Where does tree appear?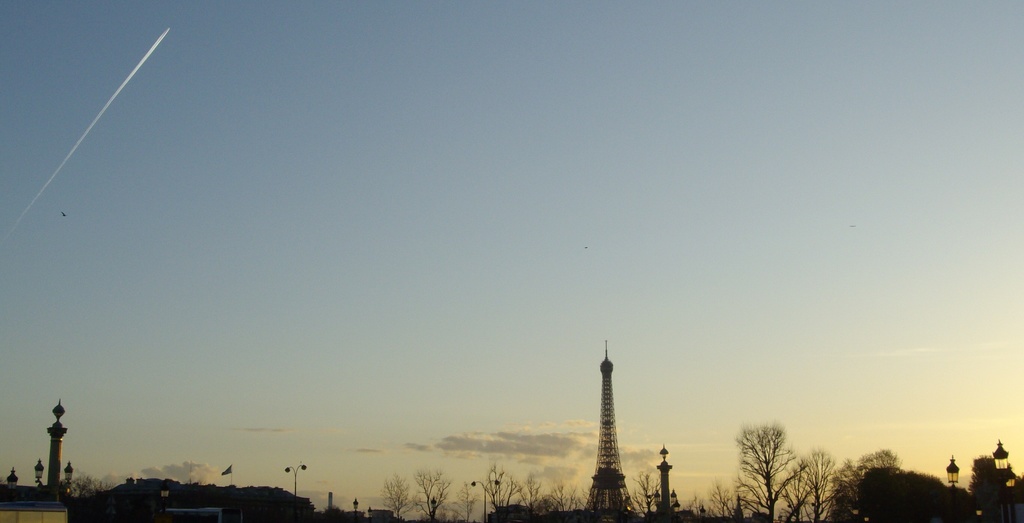
Appears at 699/485/733/522.
